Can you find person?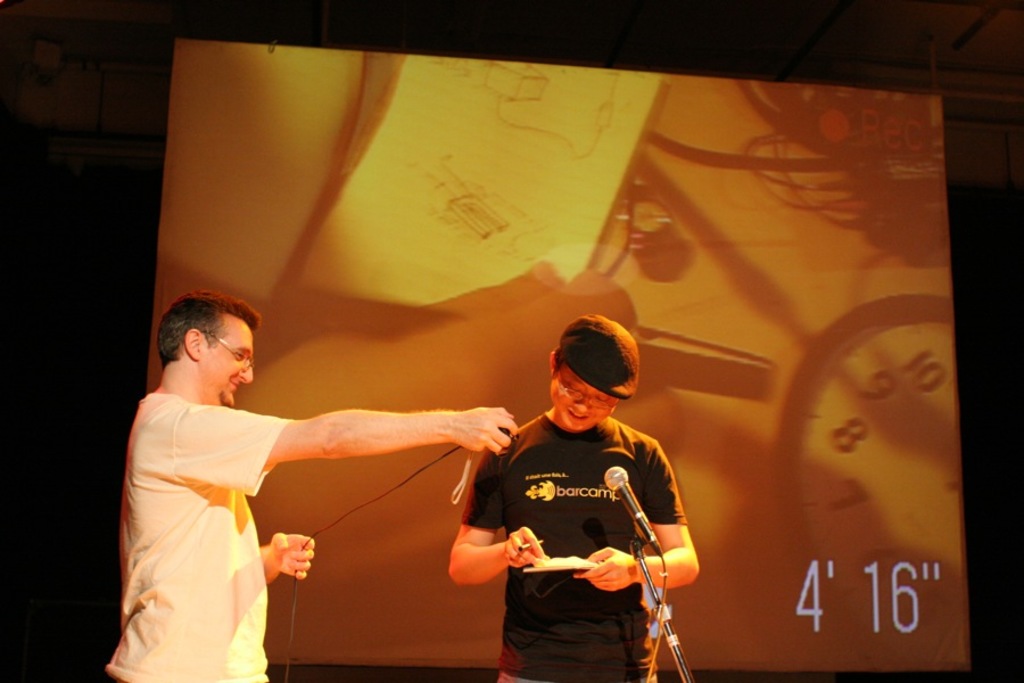
Yes, bounding box: crop(100, 287, 520, 682).
